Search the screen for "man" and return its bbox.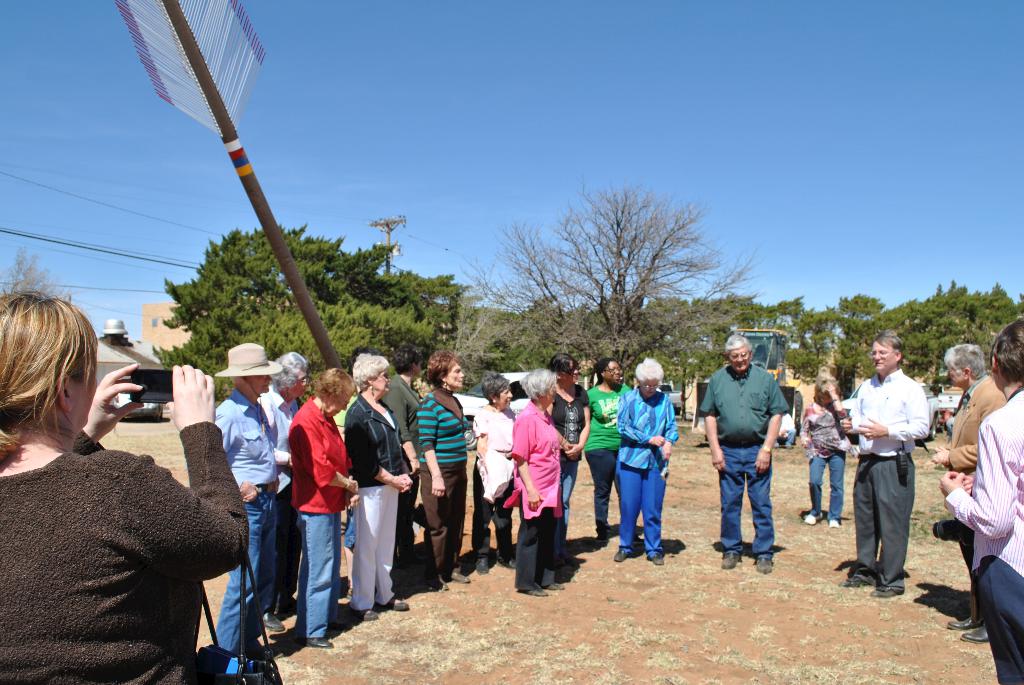
Found: [710,339,803,573].
